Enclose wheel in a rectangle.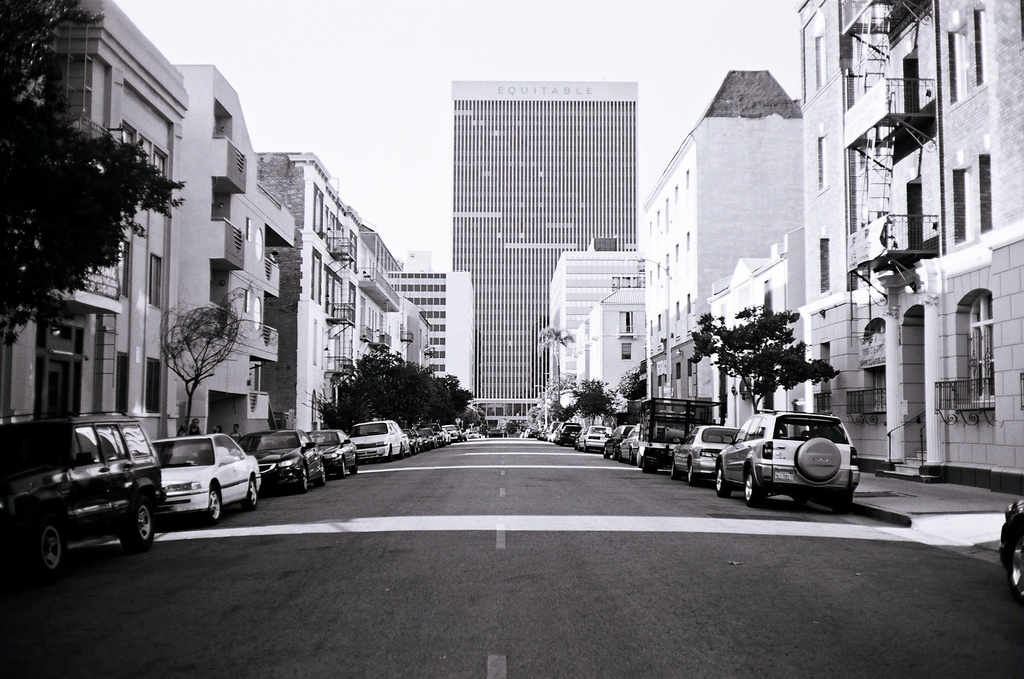
detection(716, 464, 731, 496).
